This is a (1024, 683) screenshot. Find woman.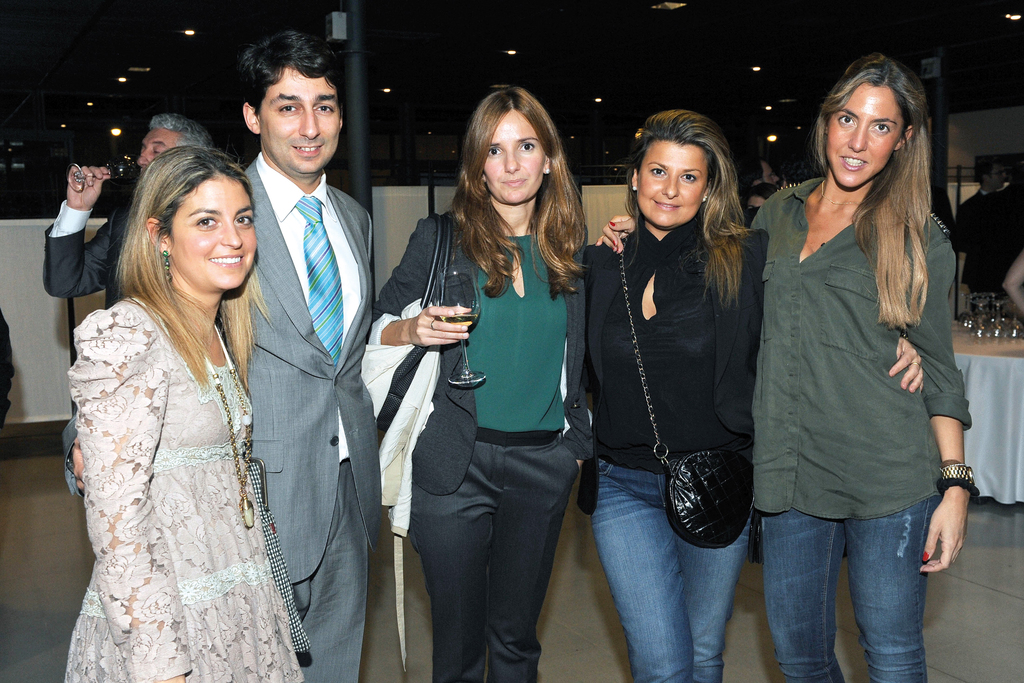
Bounding box: <bbox>44, 129, 318, 682</bbox>.
